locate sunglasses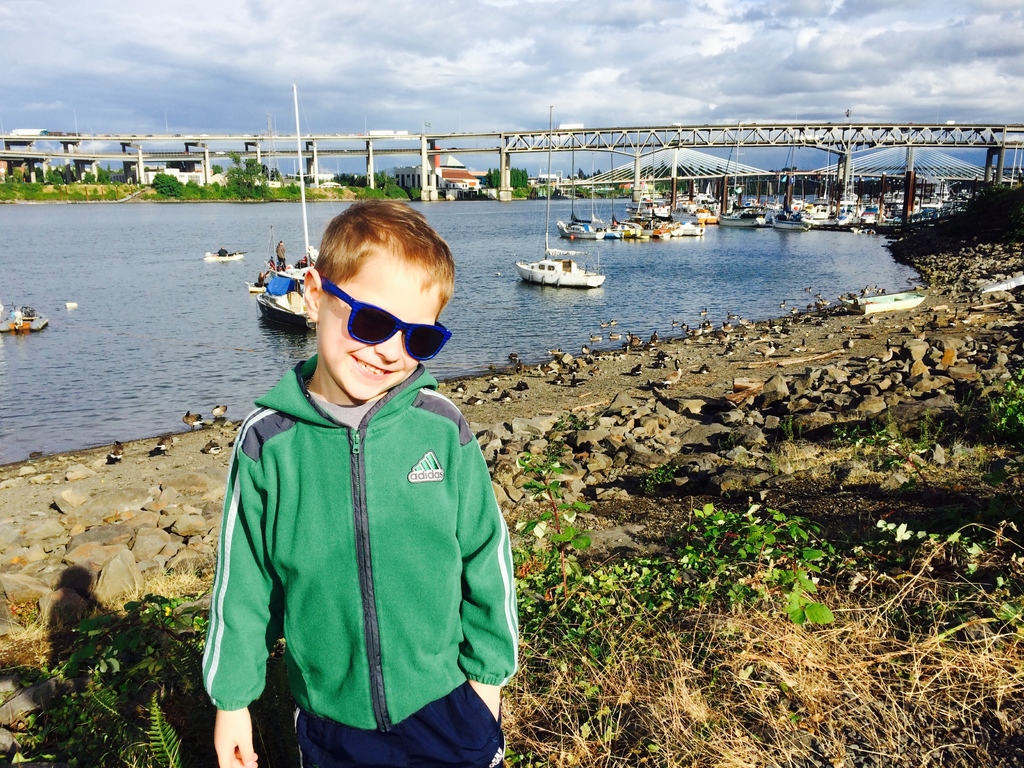
<bbox>318, 276, 451, 362</bbox>
